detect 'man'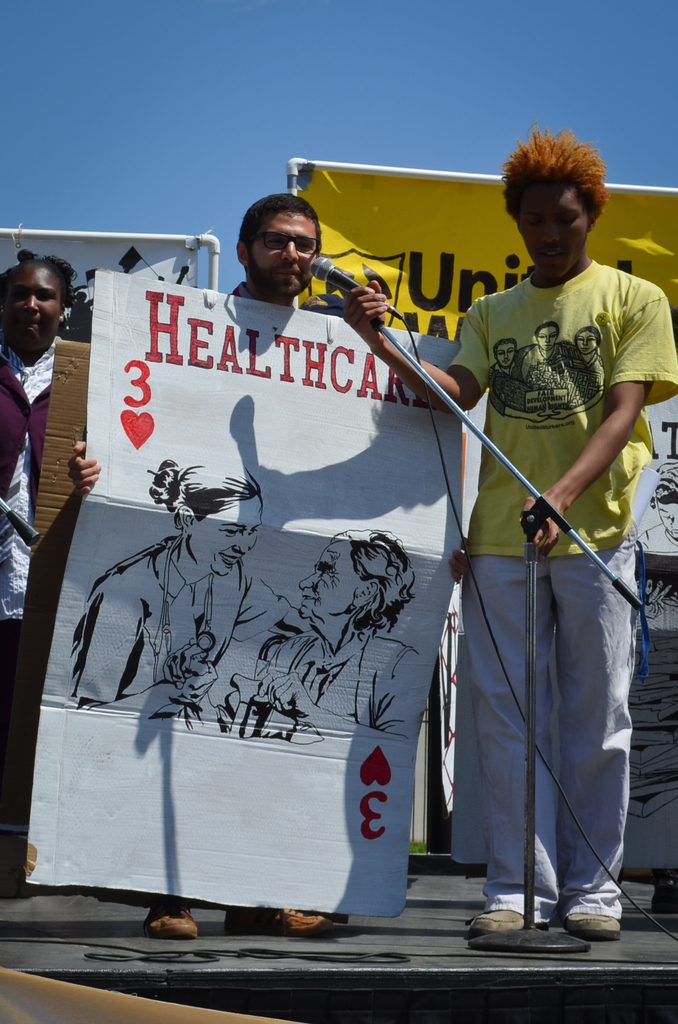
[70, 290, 92, 330]
